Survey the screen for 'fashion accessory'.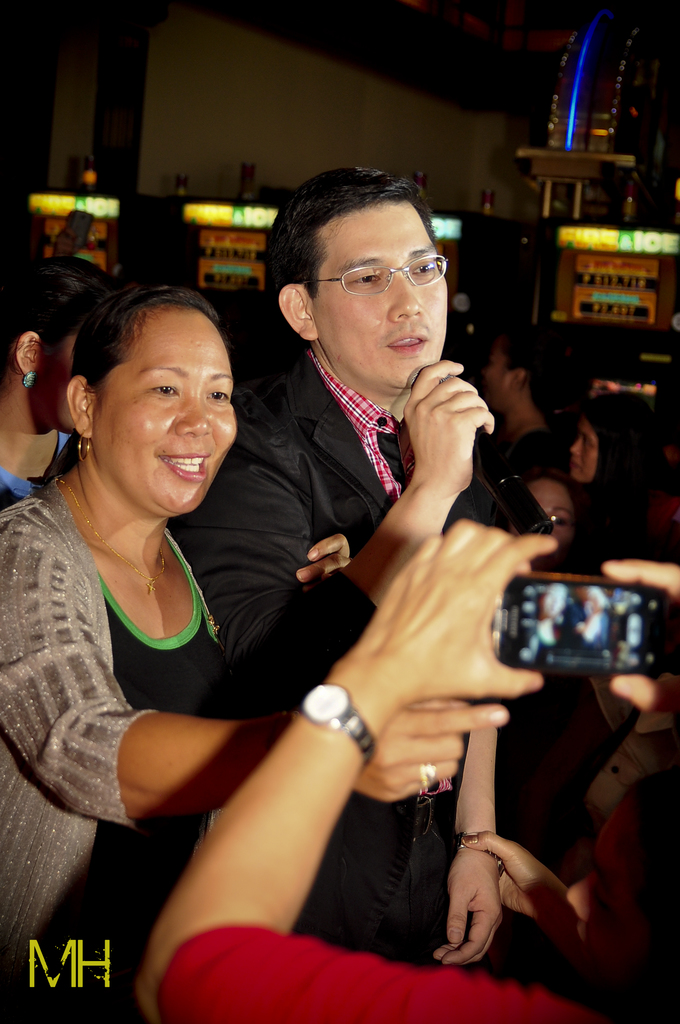
Survey found: {"x1": 414, "y1": 793, "x2": 450, "y2": 836}.
